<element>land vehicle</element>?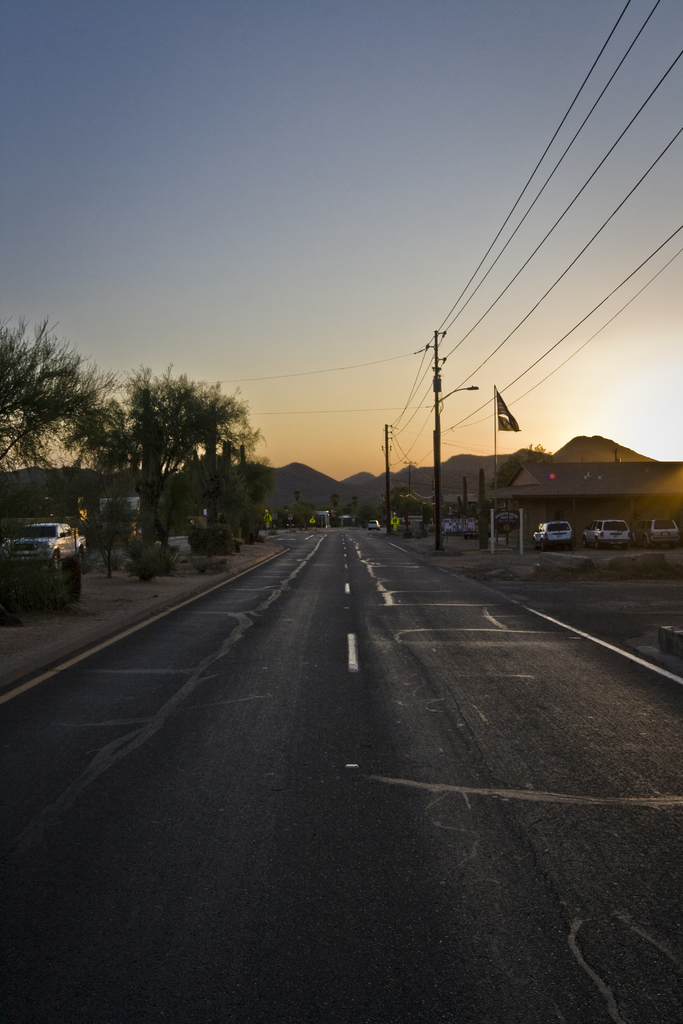
<box>367,518,381,529</box>
